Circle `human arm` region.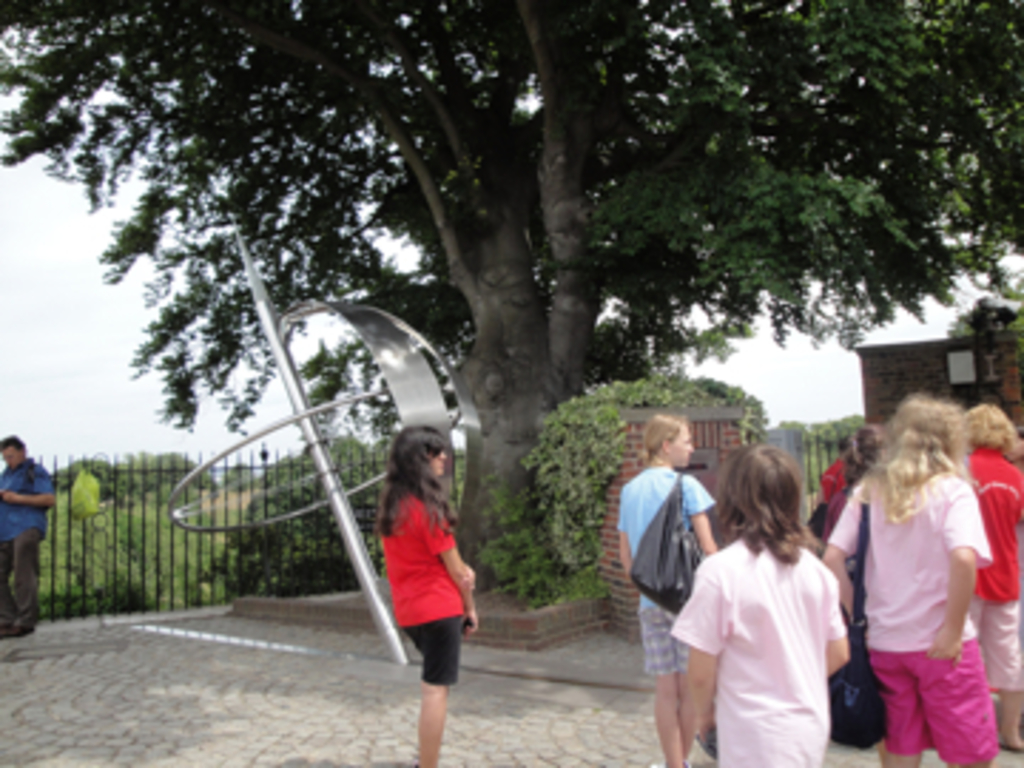
Region: box(816, 569, 850, 674).
